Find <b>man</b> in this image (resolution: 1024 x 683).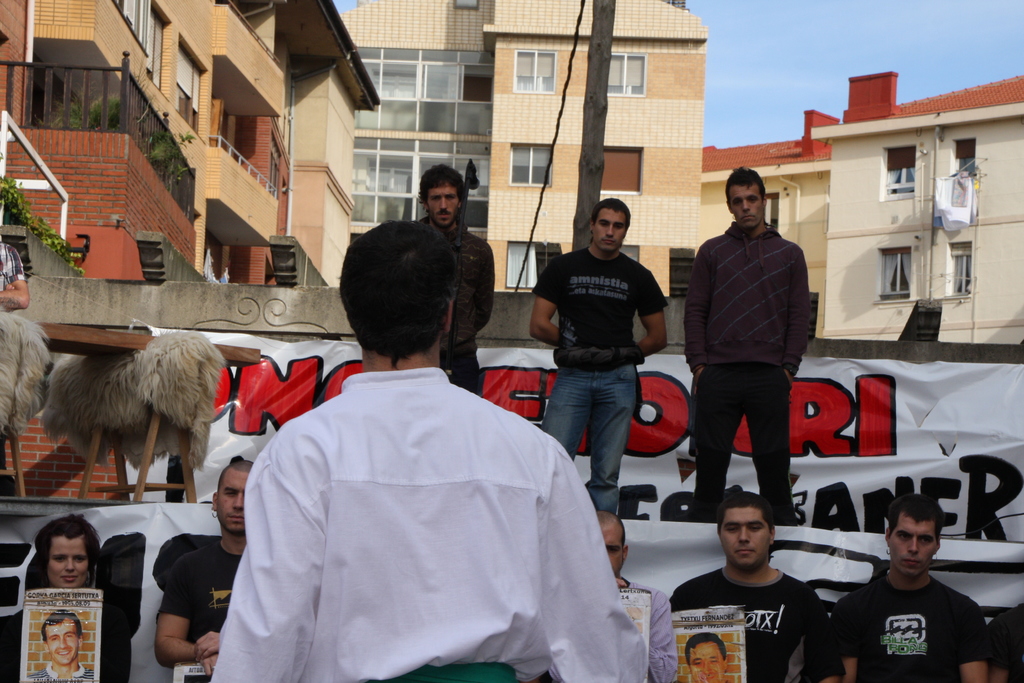
{"left": 680, "top": 163, "right": 812, "bottom": 527}.
